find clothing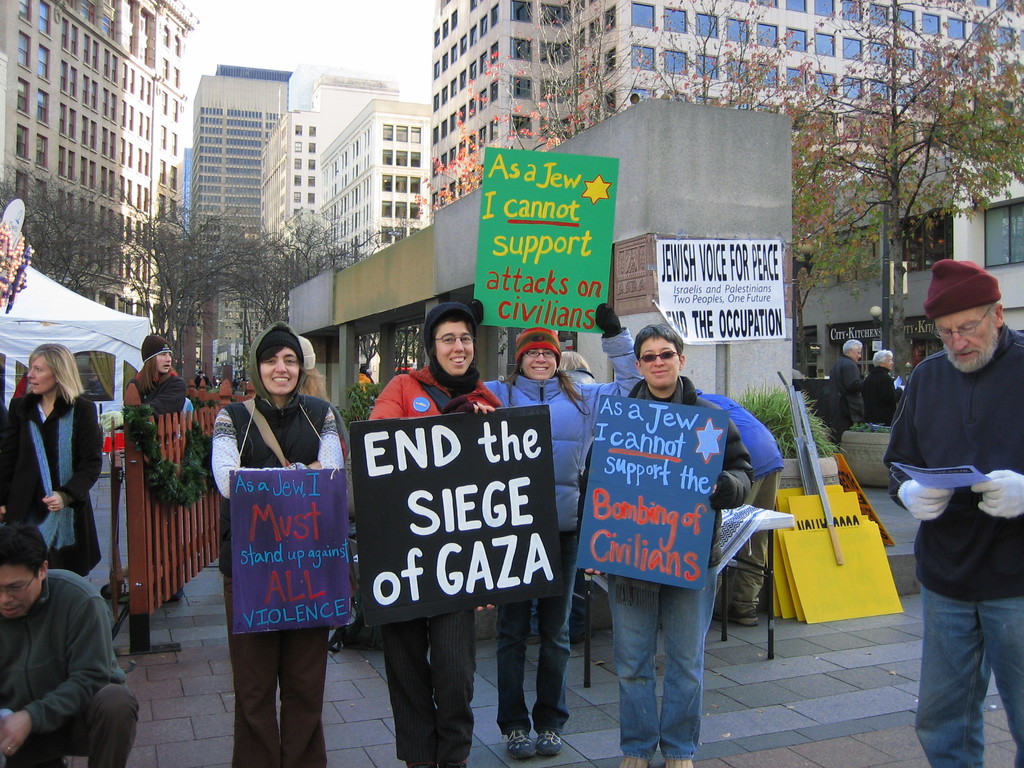
x1=0, y1=393, x2=100, y2=591
